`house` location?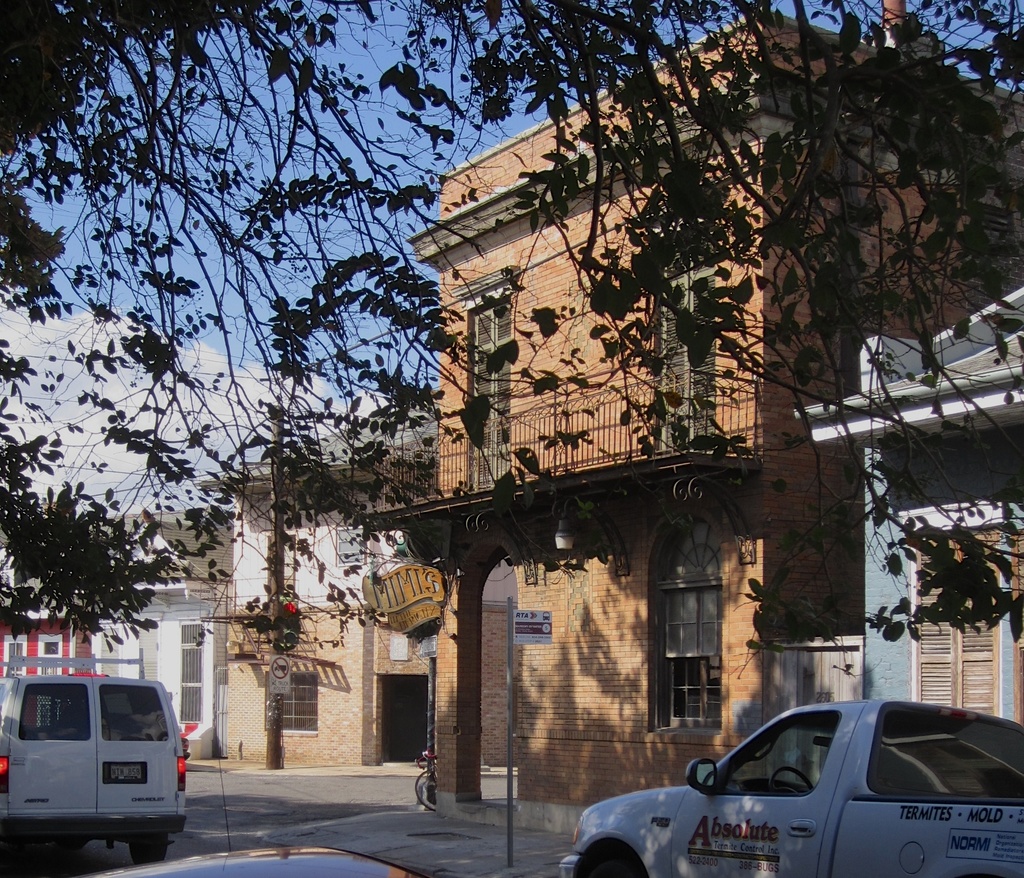
198:400:468:779
